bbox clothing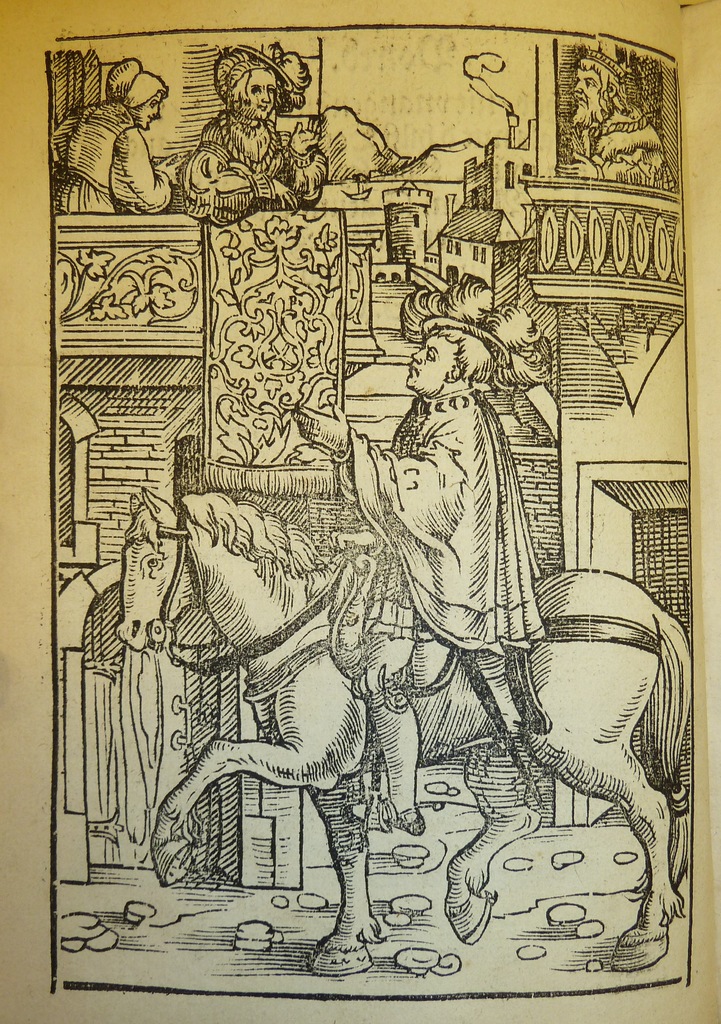
[333,396,548,742]
